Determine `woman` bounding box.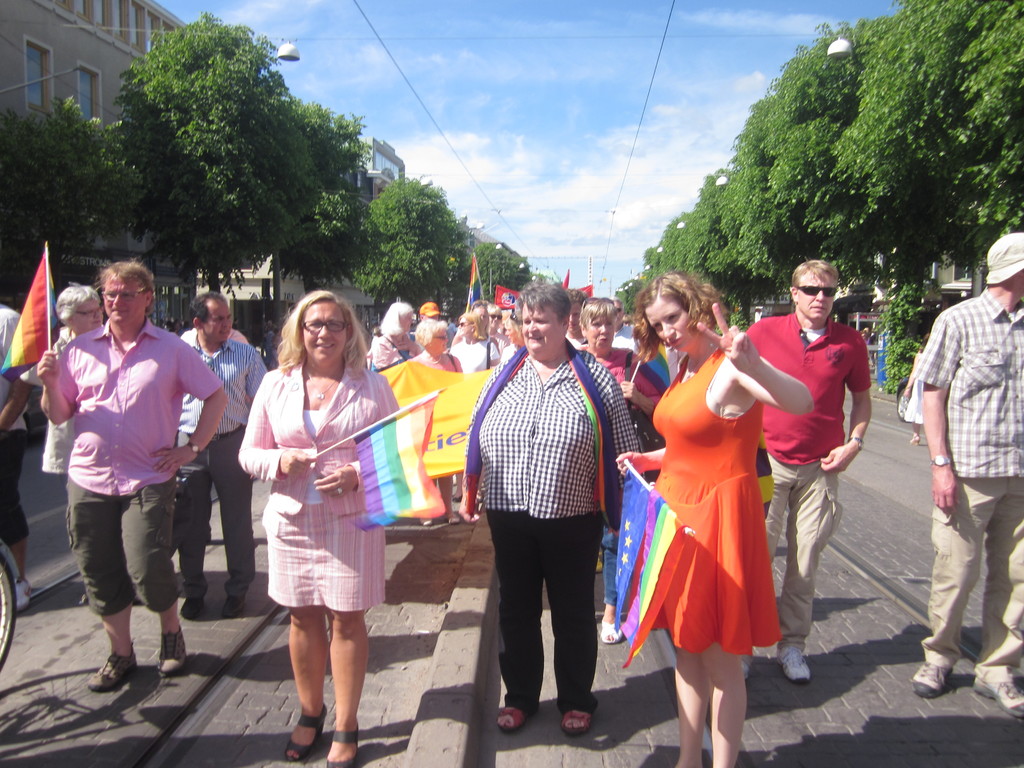
Determined: crop(363, 296, 419, 376).
